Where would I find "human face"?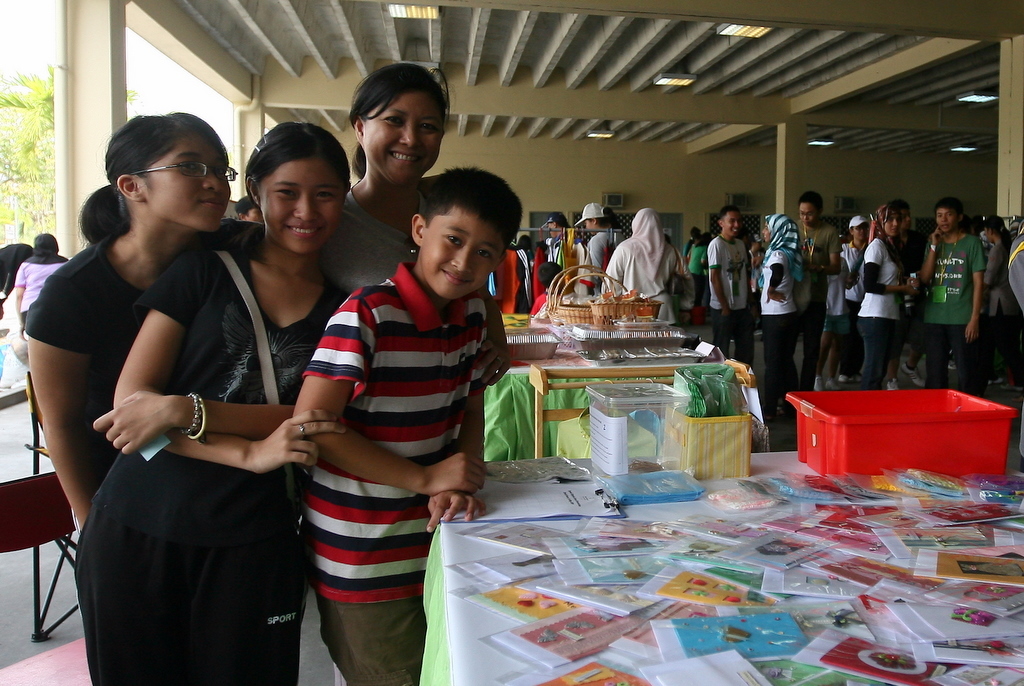
At locate(421, 215, 503, 303).
